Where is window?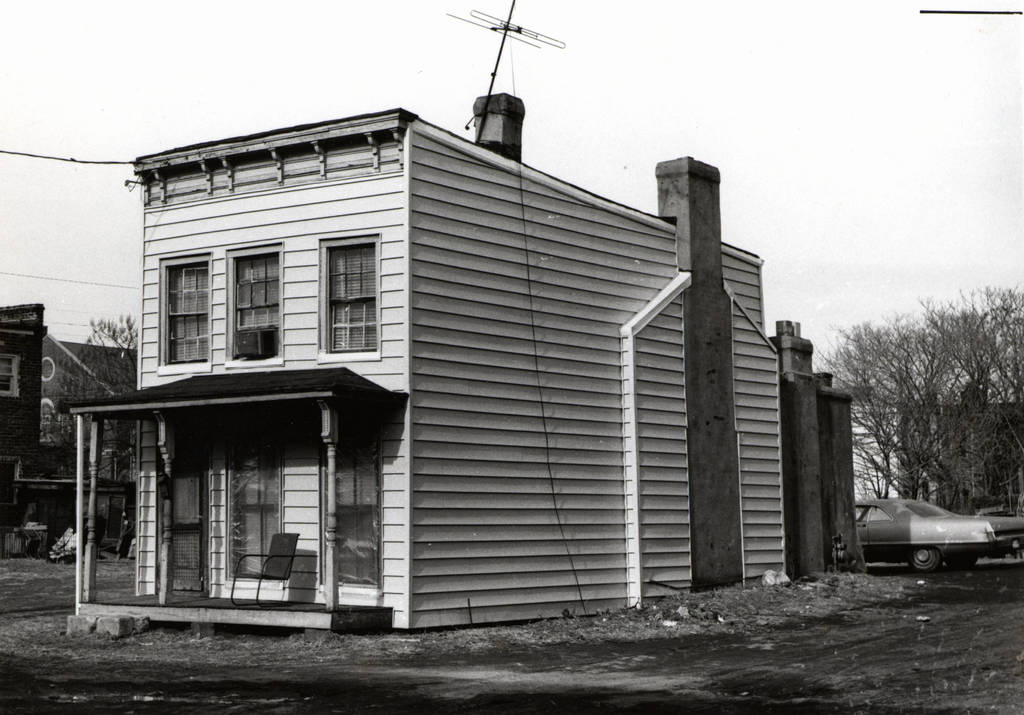
region(226, 427, 282, 577).
